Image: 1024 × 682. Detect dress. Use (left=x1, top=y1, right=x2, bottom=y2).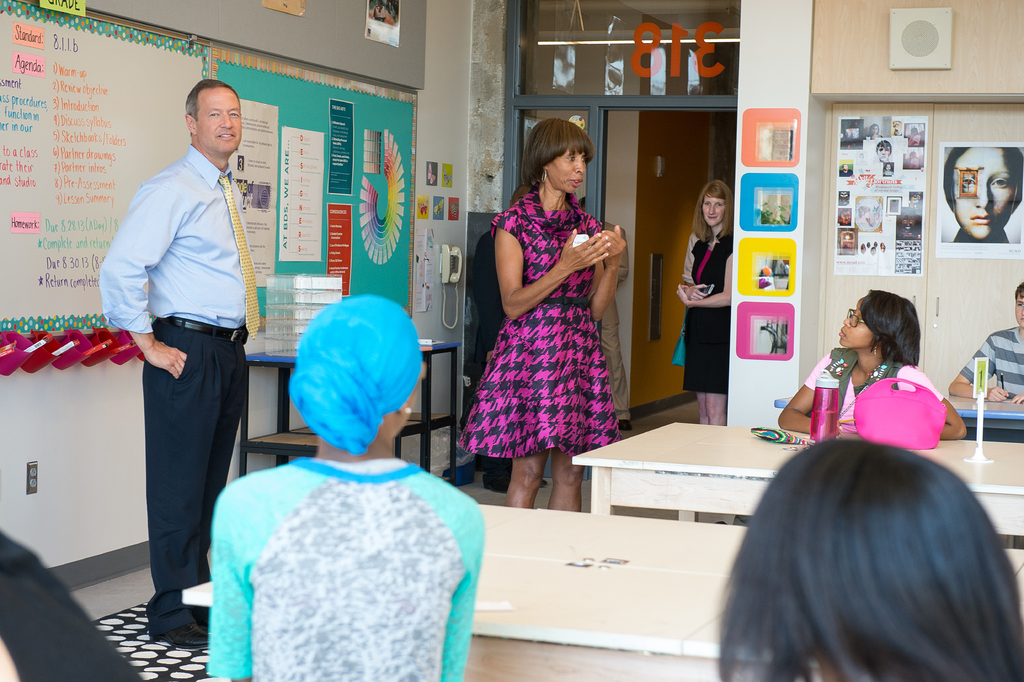
(left=683, top=222, right=734, bottom=396).
